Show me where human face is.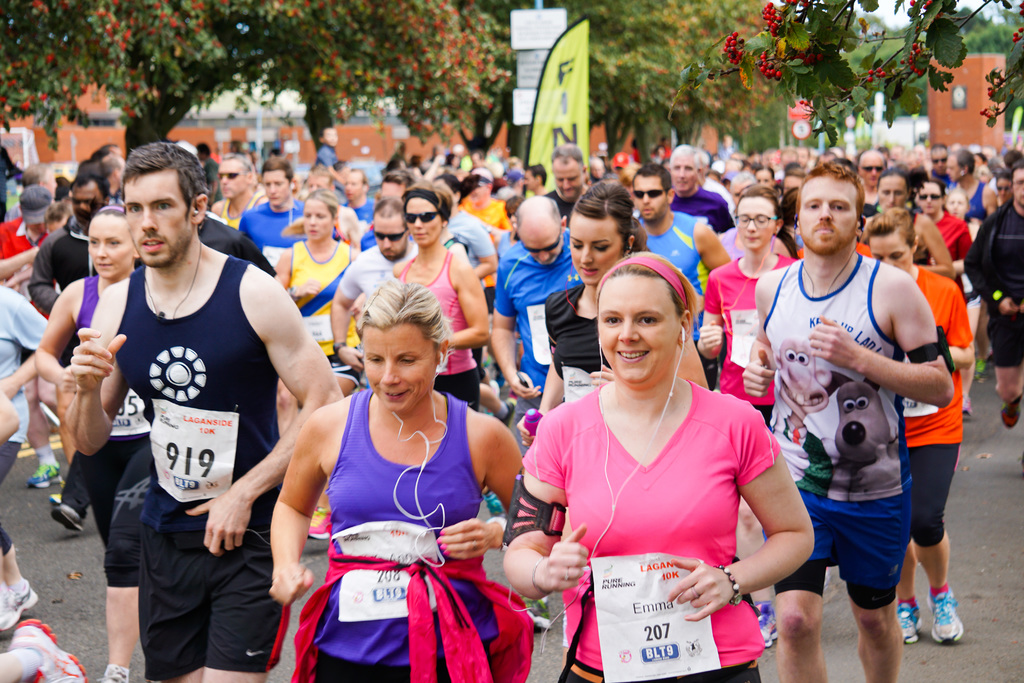
human face is at [553,154,588,195].
